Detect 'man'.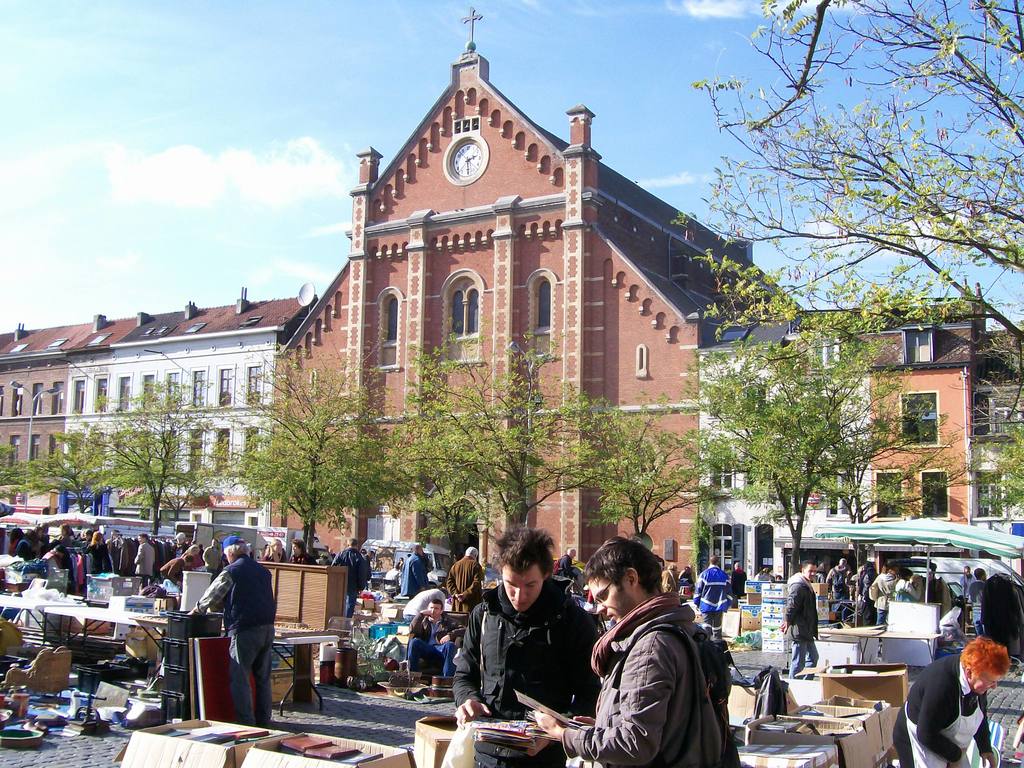
Detected at BBox(817, 564, 858, 630).
